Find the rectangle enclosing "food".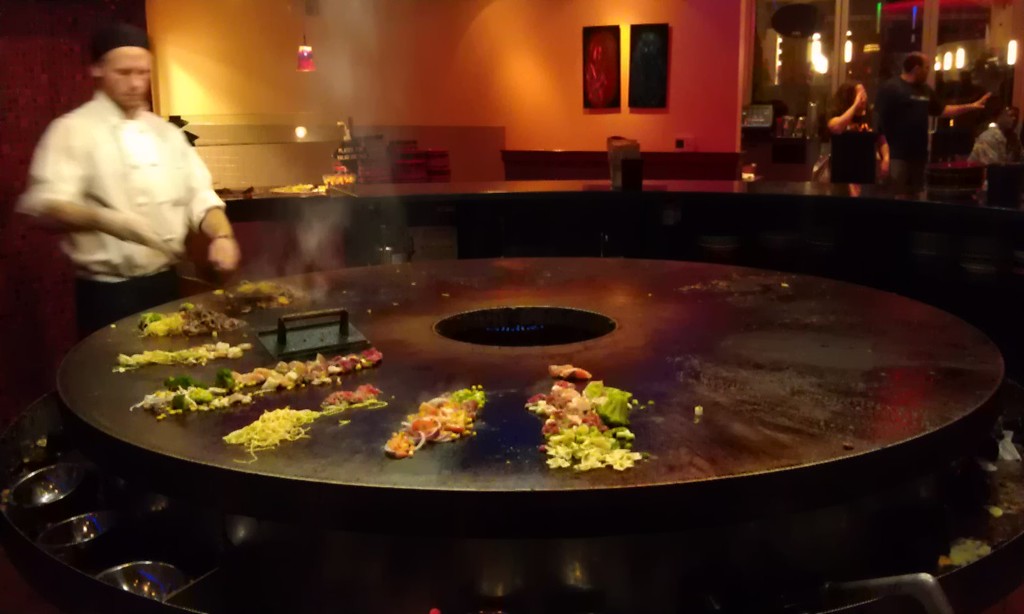
[x1=320, y1=387, x2=393, y2=411].
